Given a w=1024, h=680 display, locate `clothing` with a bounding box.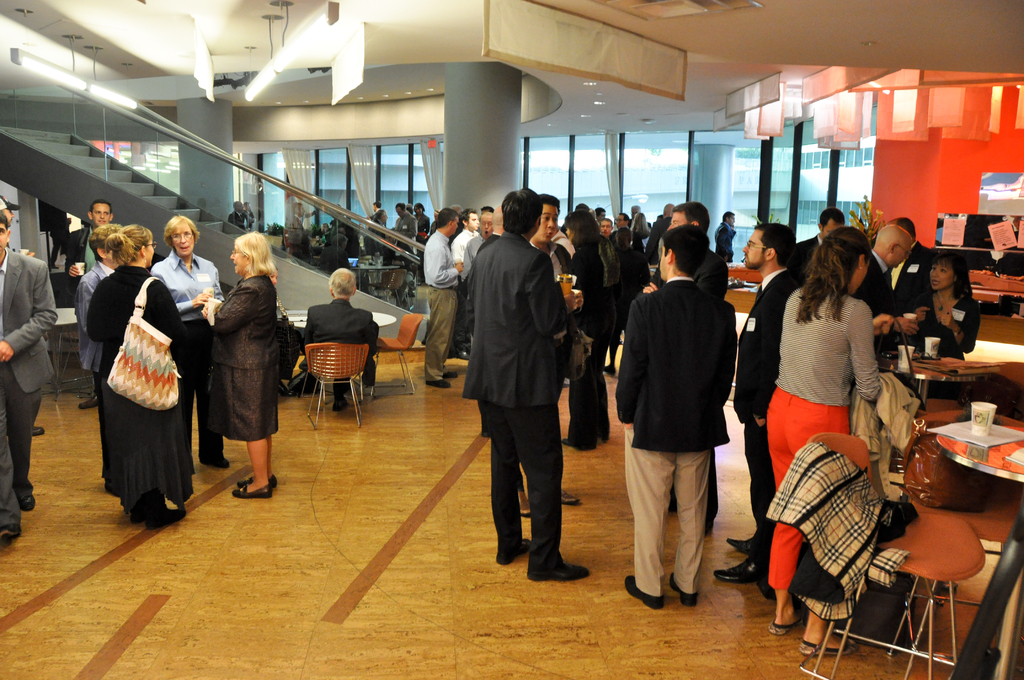
Located: region(612, 275, 733, 597).
